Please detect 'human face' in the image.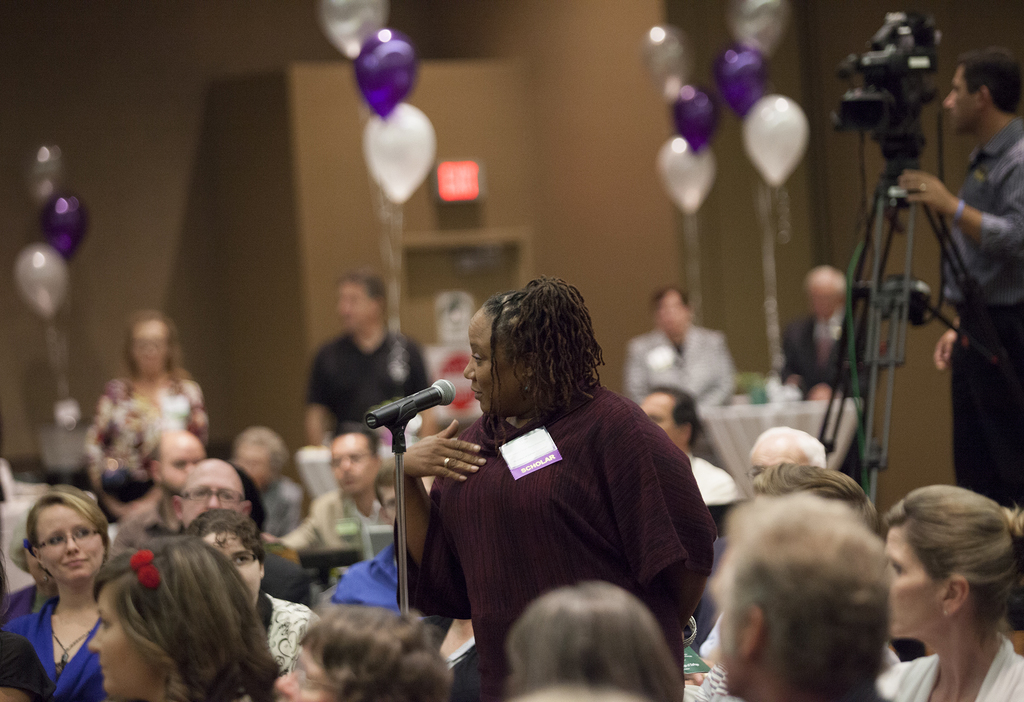
(x1=753, y1=445, x2=799, y2=487).
